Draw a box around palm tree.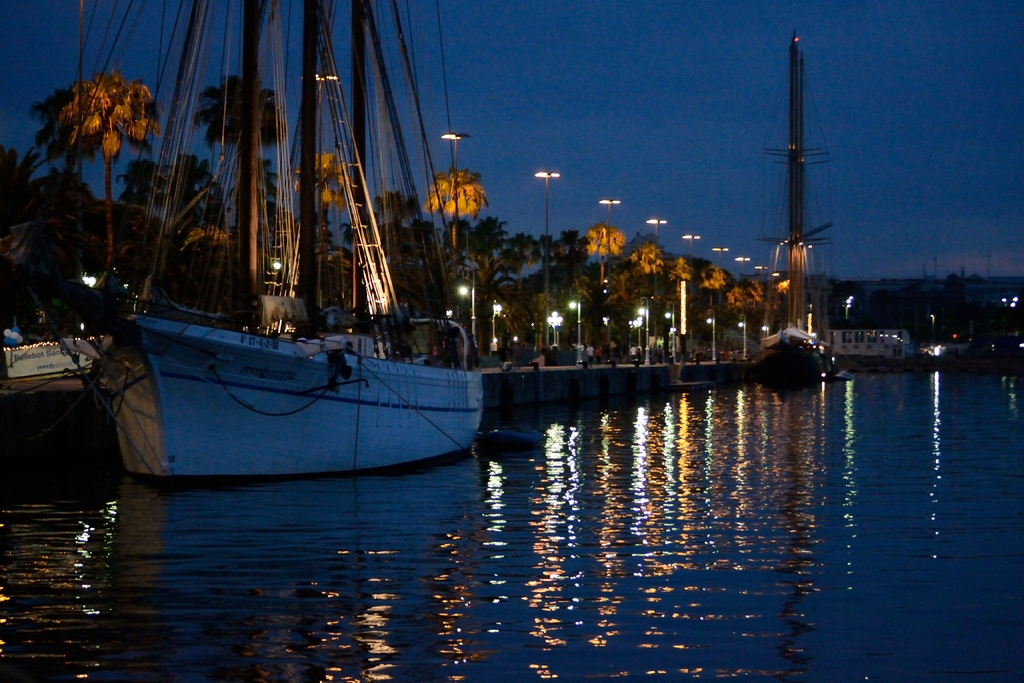
box(536, 230, 583, 315).
